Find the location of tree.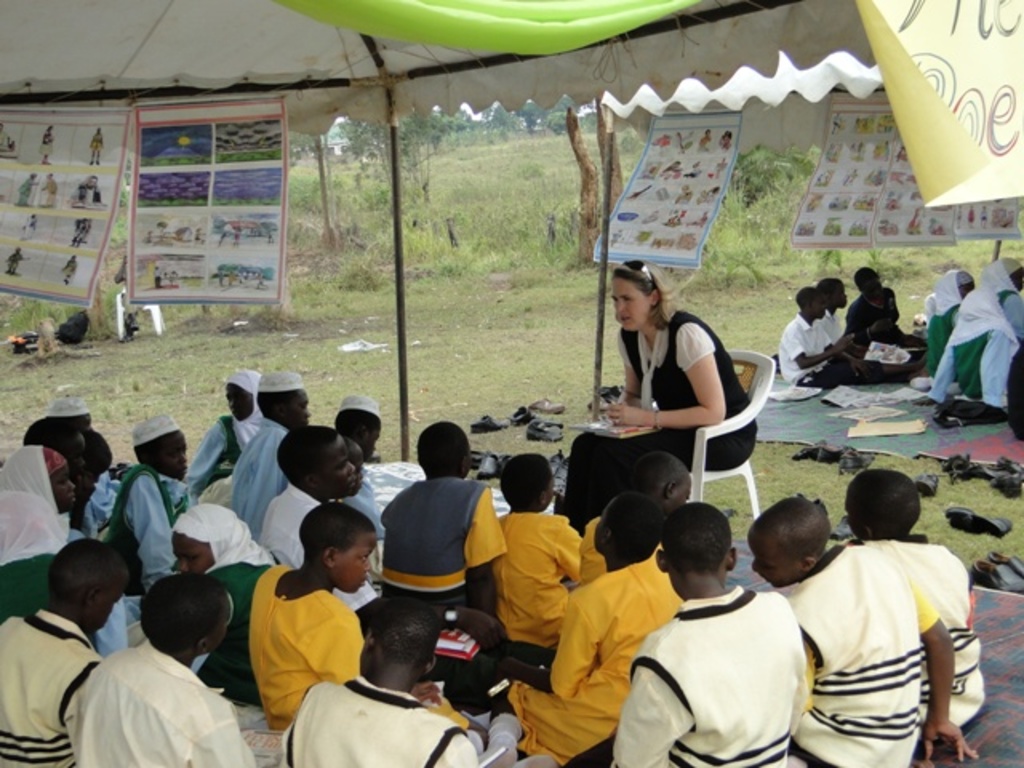
Location: 568 104 602 262.
